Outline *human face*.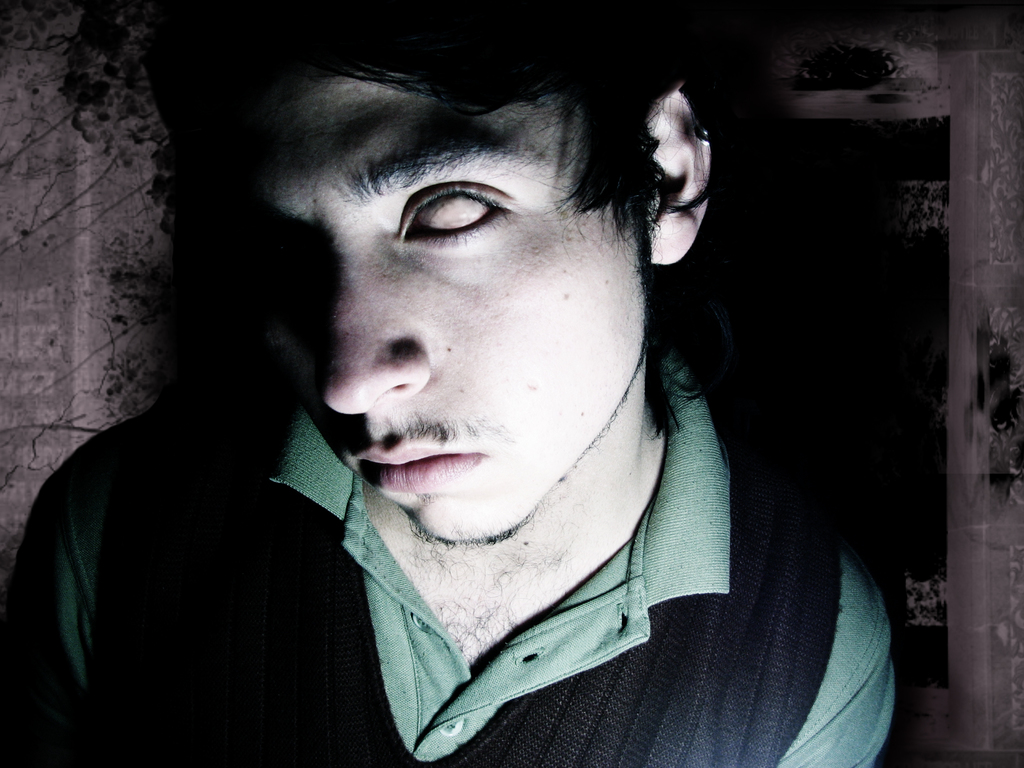
Outline: <box>242,70,640,547</box>.
